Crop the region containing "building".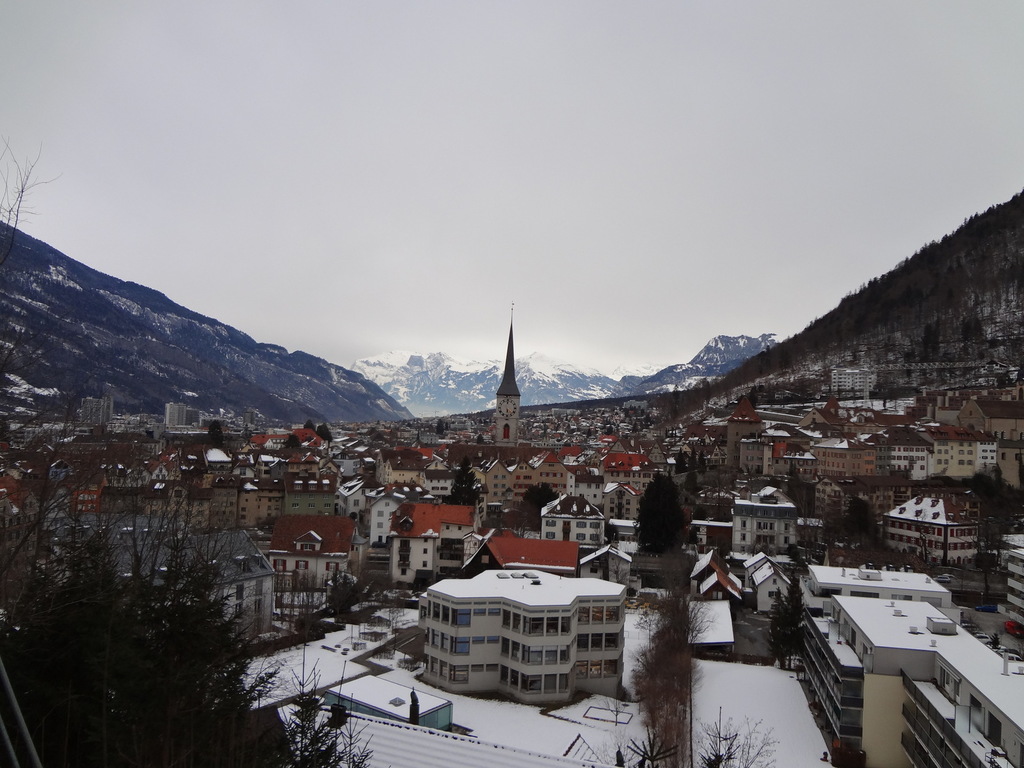
Crop region: 809/429/872/482.
